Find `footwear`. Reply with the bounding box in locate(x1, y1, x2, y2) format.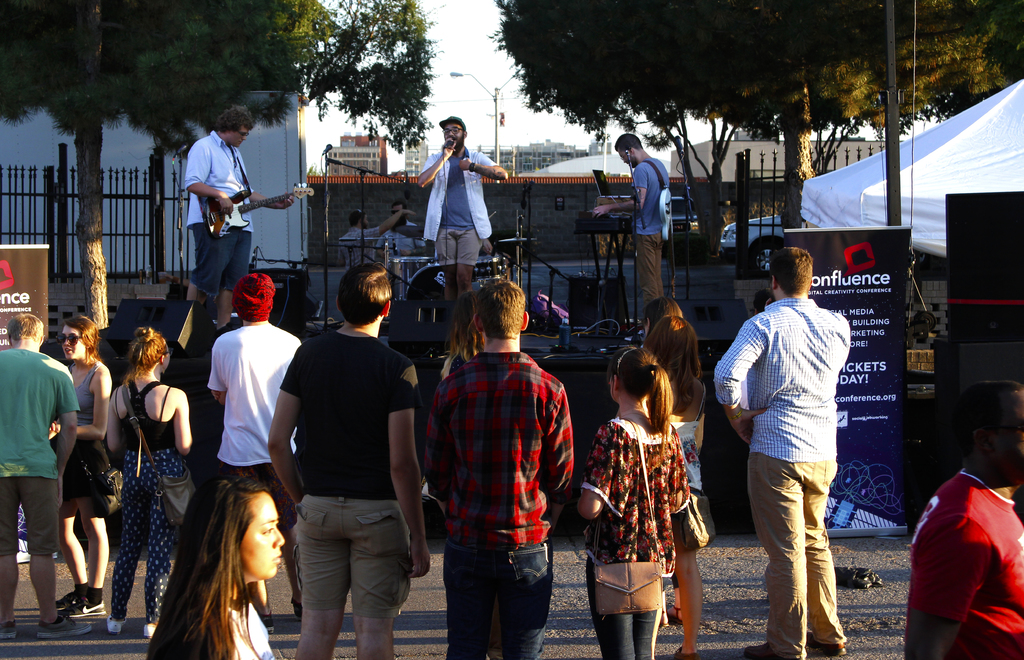
locate(751, 645, 798, 659).
